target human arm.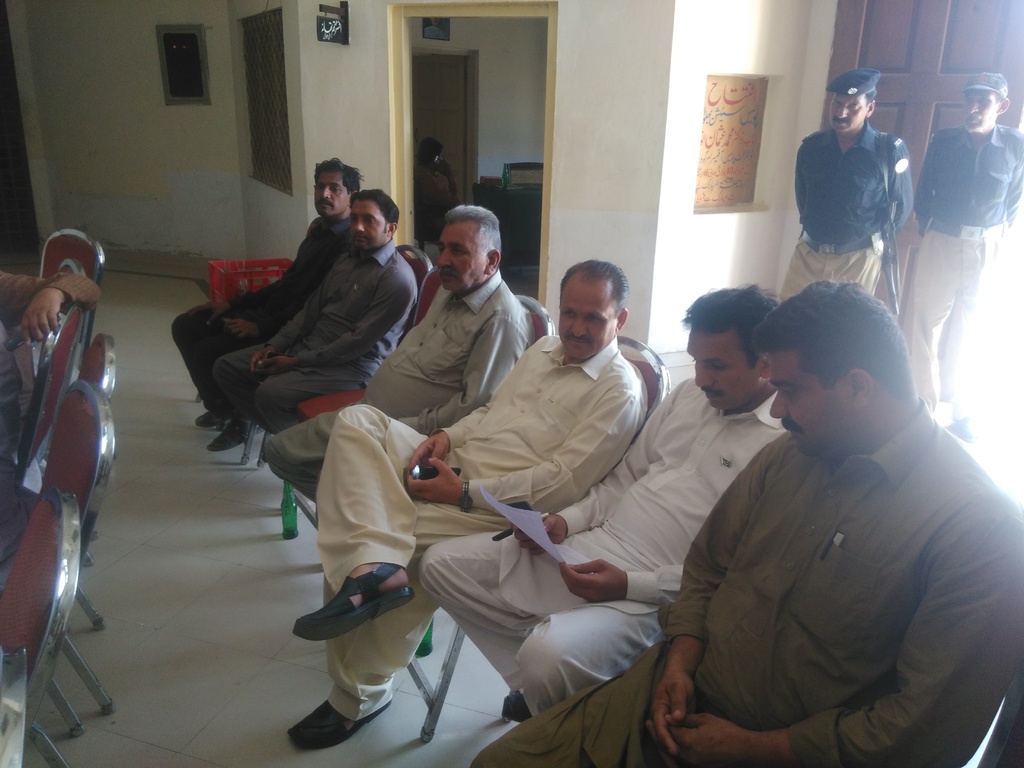
Target region: 881:147:924:241.
